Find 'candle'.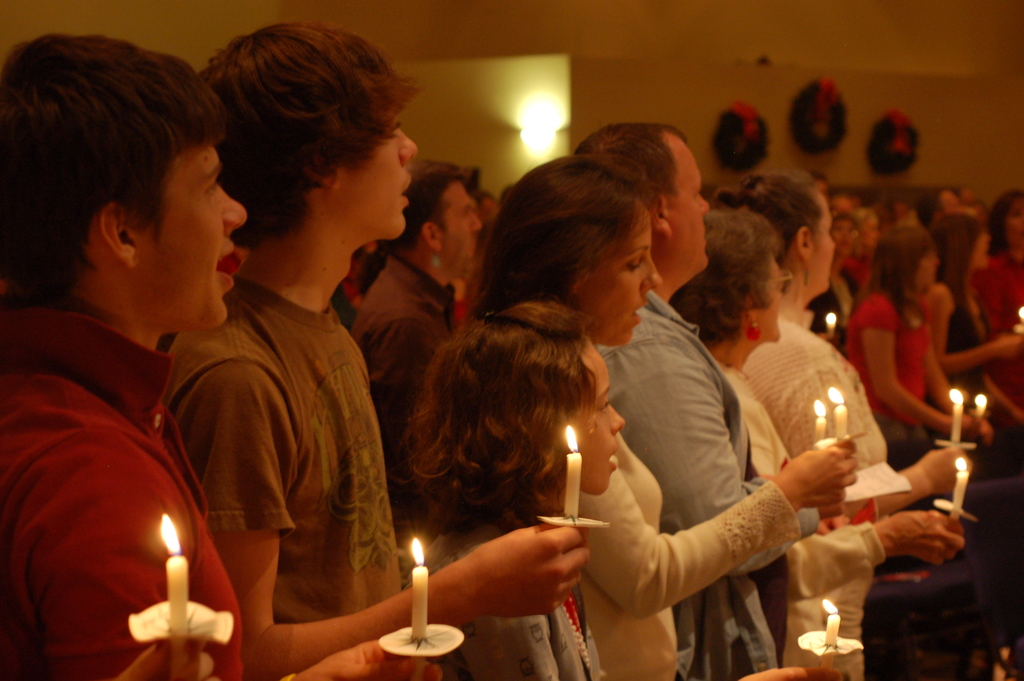
411, 535, 426, 643.
